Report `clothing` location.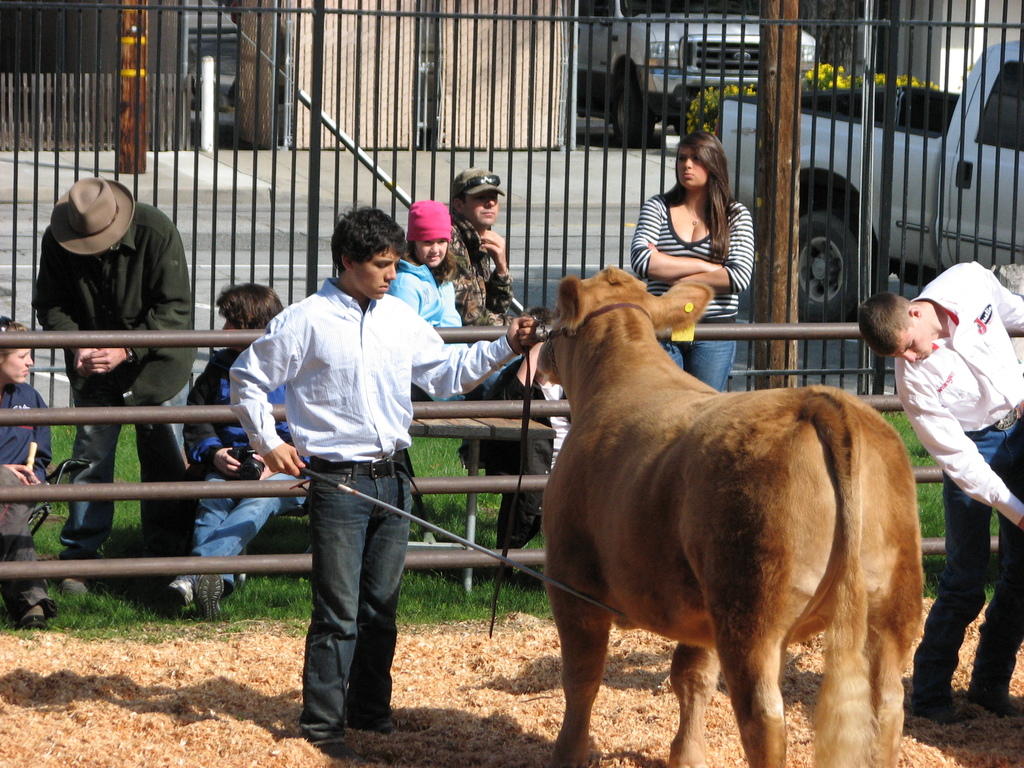
Report: x1=879 y1=245 x2=1023 y2=687.
